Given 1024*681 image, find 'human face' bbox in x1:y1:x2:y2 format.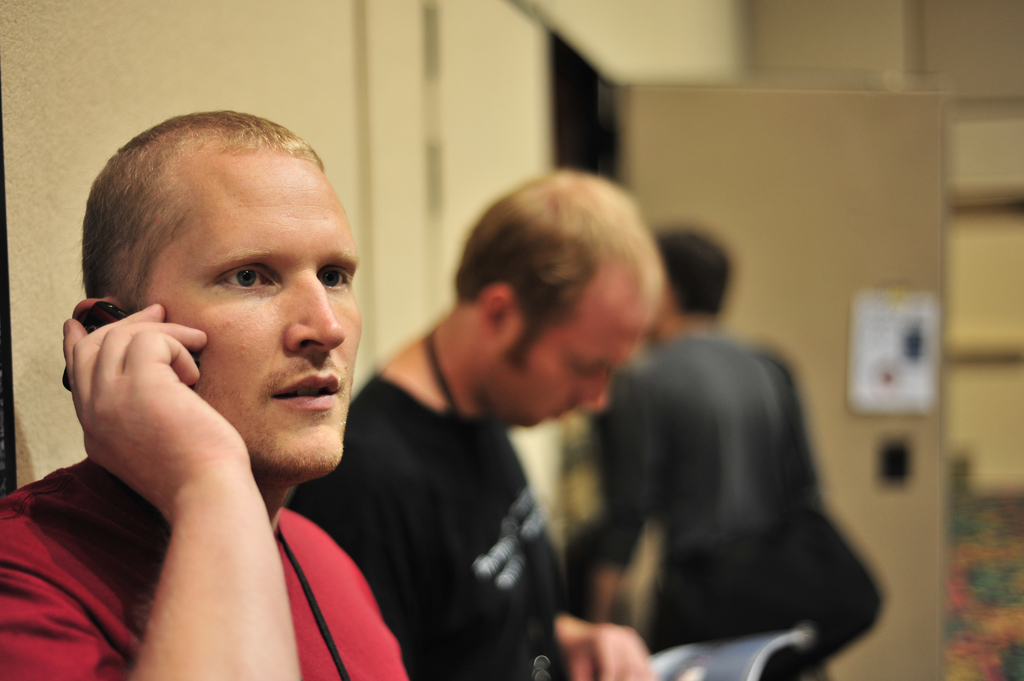
143:170:359:483.
